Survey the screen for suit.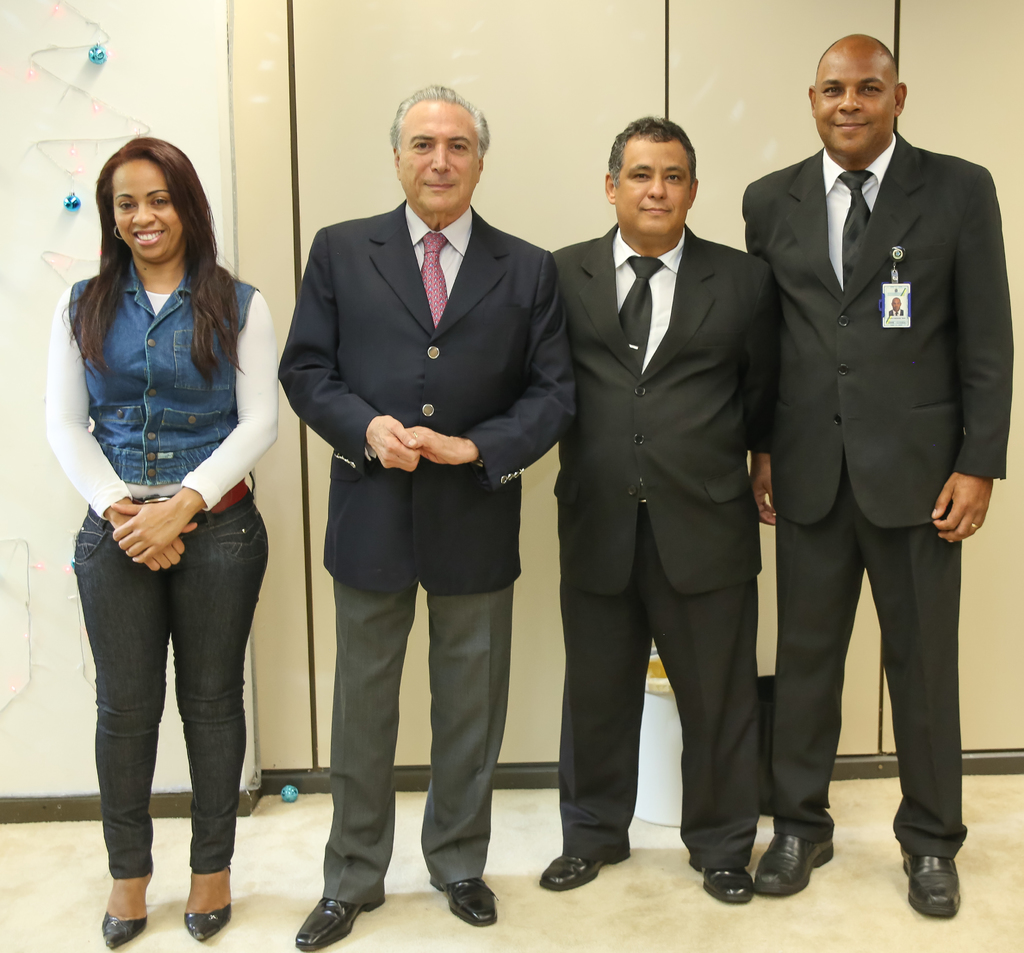
Survey found: 274:191:580:899.
